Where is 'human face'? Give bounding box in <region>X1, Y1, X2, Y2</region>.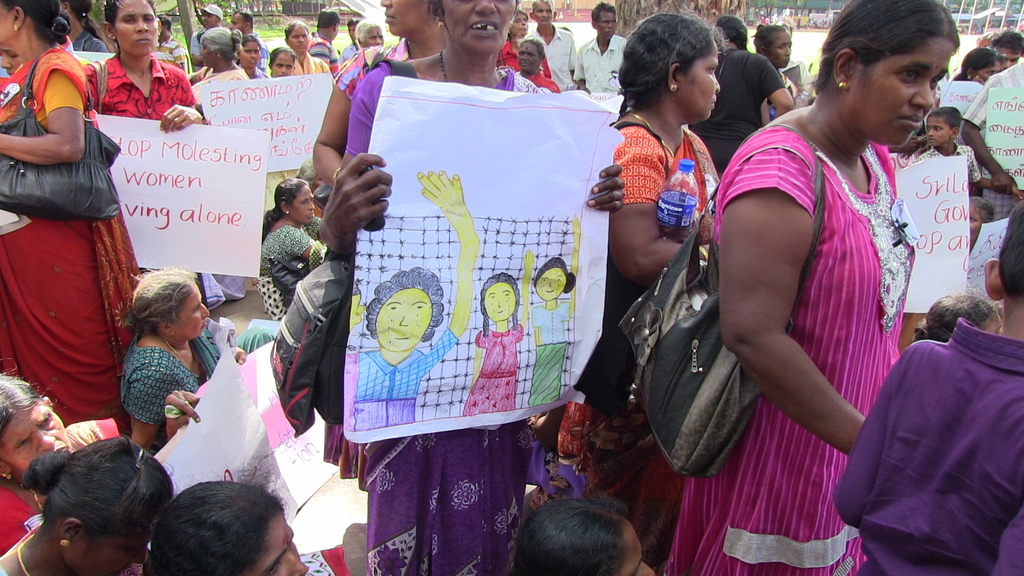
<region>287, 28, 308, 56</region>.
